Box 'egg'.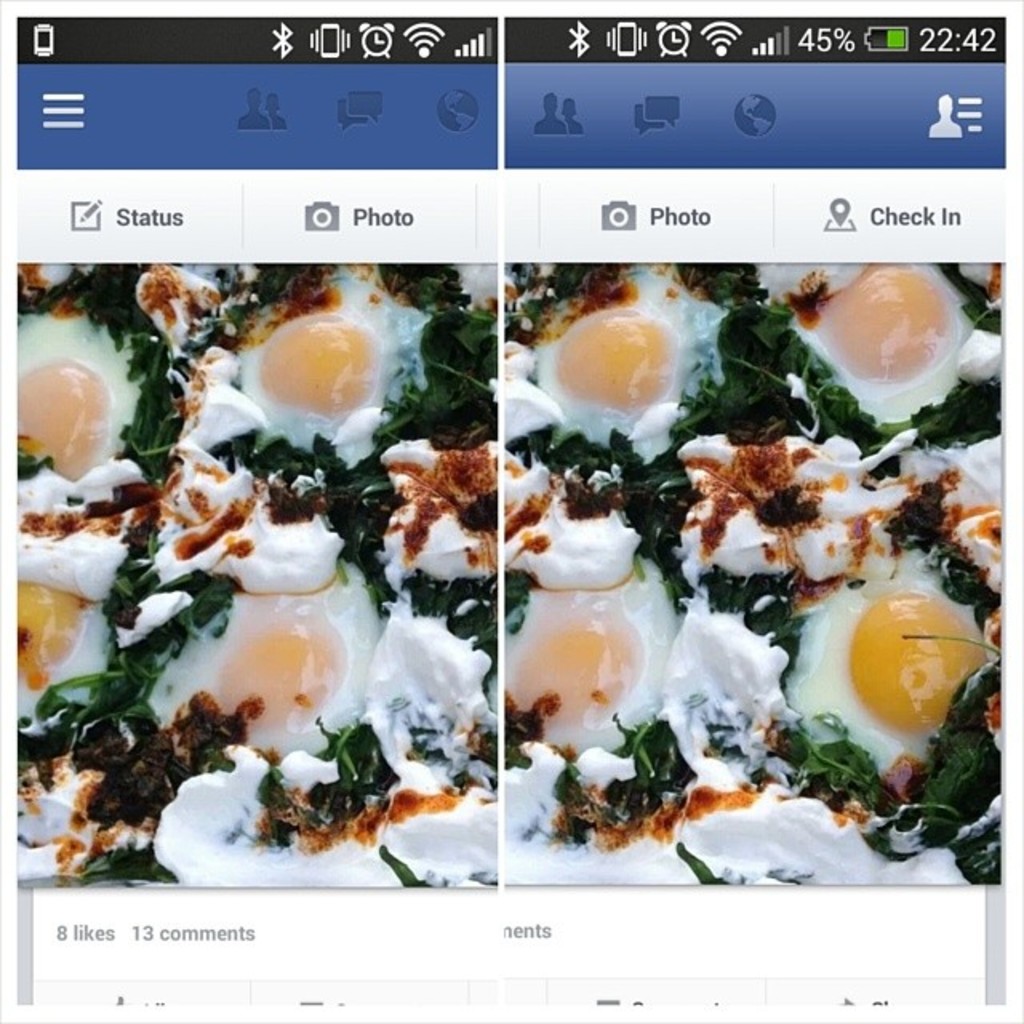
region(754, 256, 978, 426).
